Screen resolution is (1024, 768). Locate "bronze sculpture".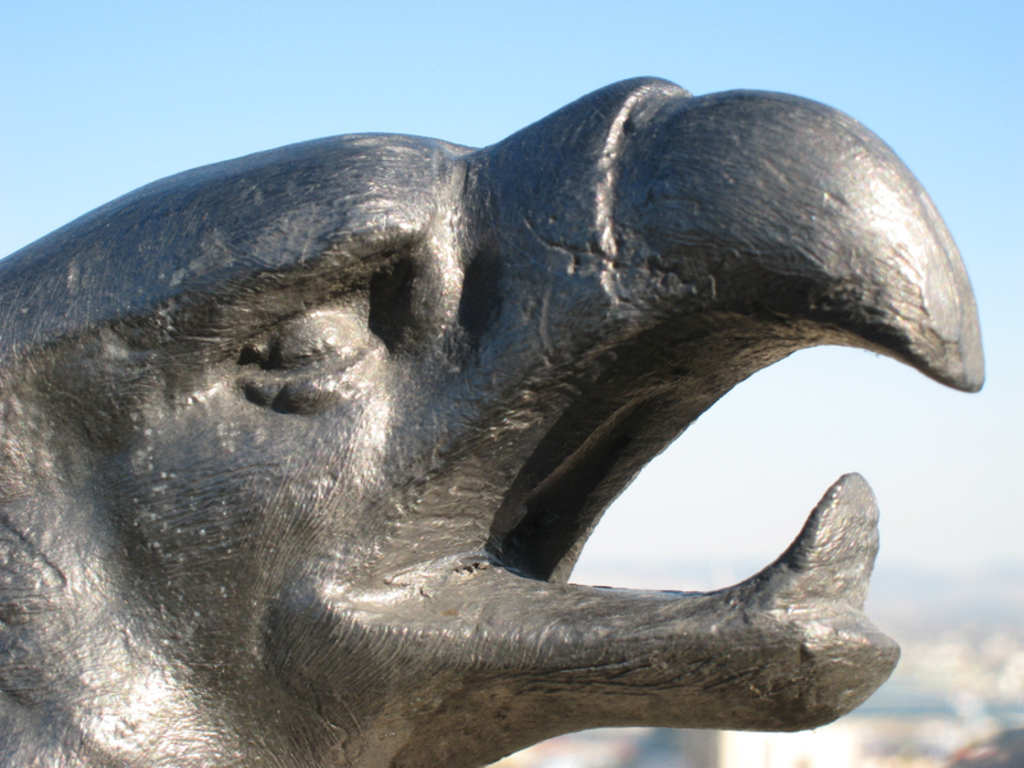
left=0, top=106, right=969, bottom=728.
